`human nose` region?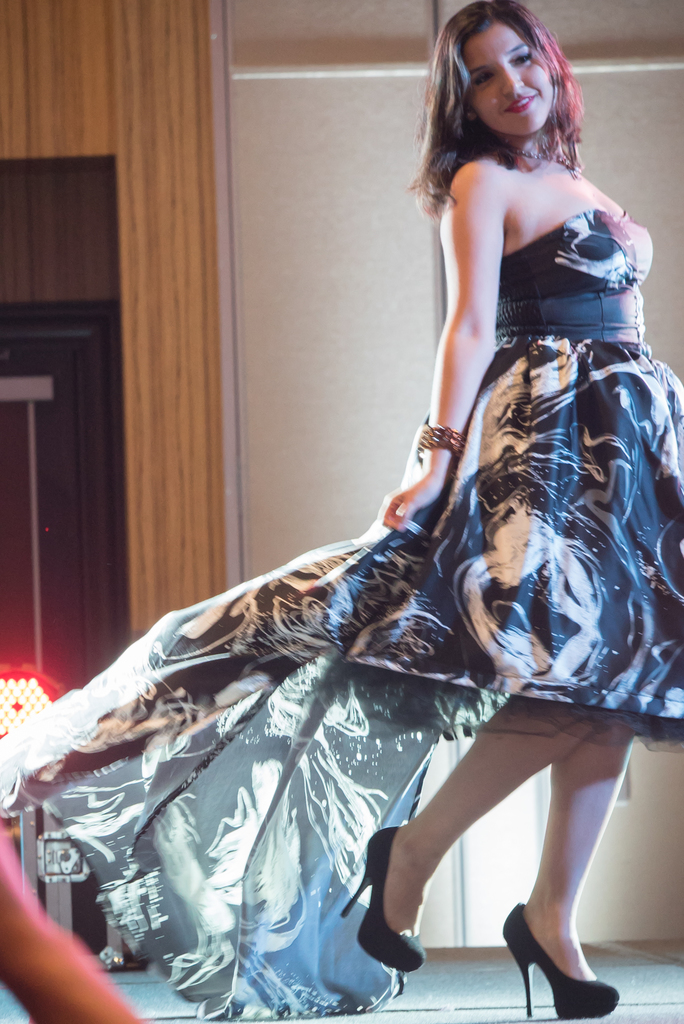
(left=501, top=65, right=532, bottom=93)
